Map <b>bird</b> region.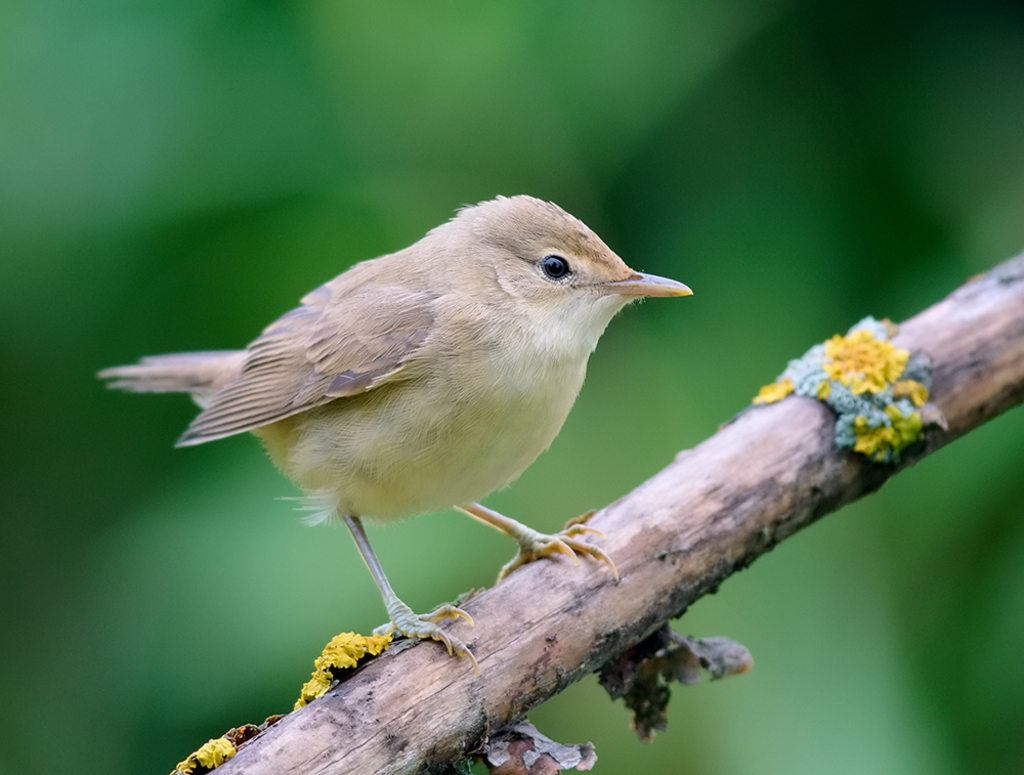
Mapped to Rect(88, 196, 691, 666).
